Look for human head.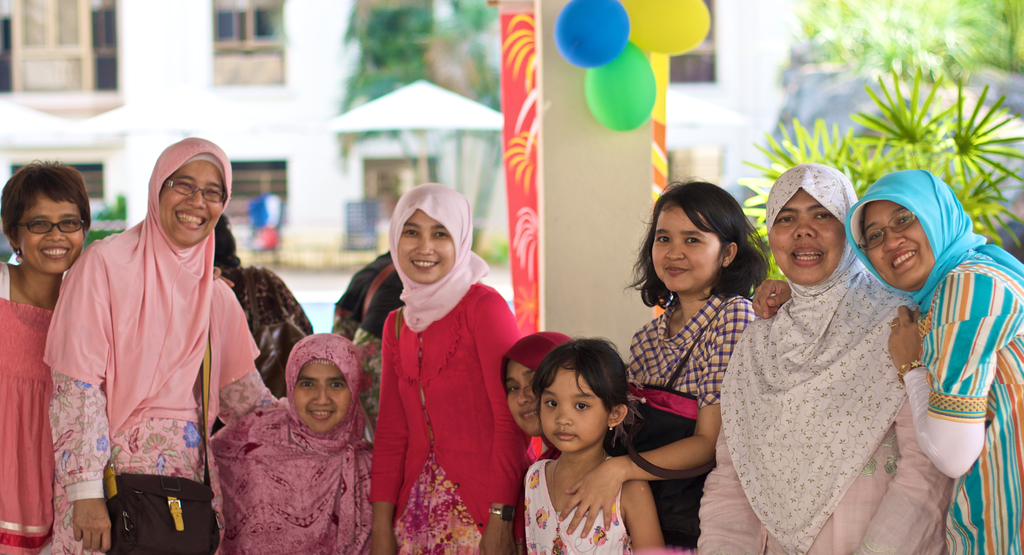
Found: x1=852, y1=165, x2=970, y2=296.
